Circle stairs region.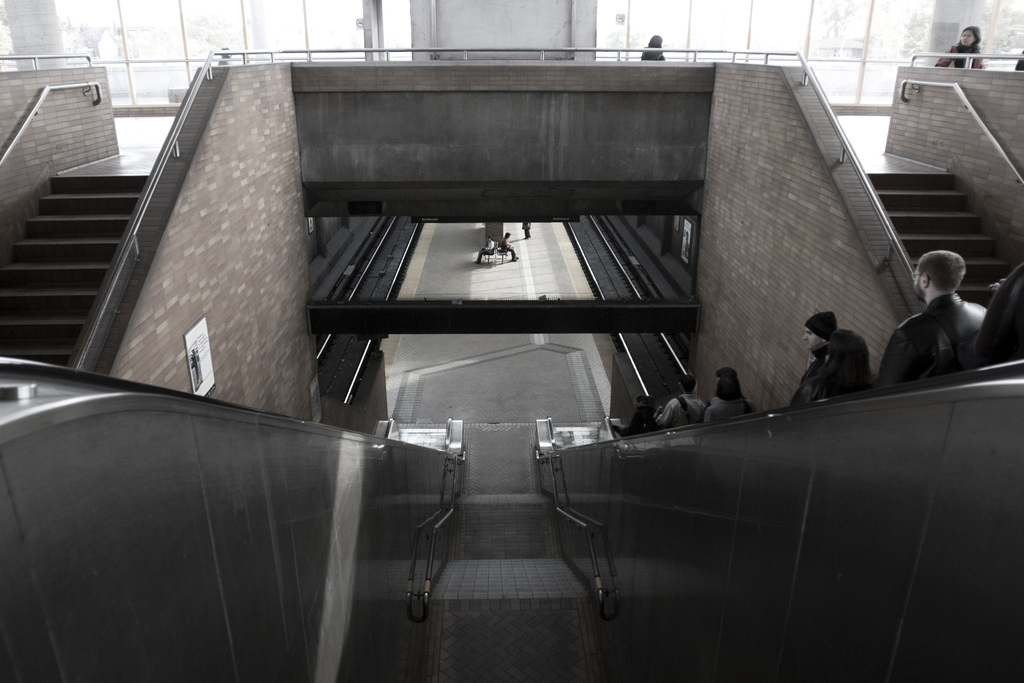
Region: (left=0, top=175, right=154, bottom=364).
